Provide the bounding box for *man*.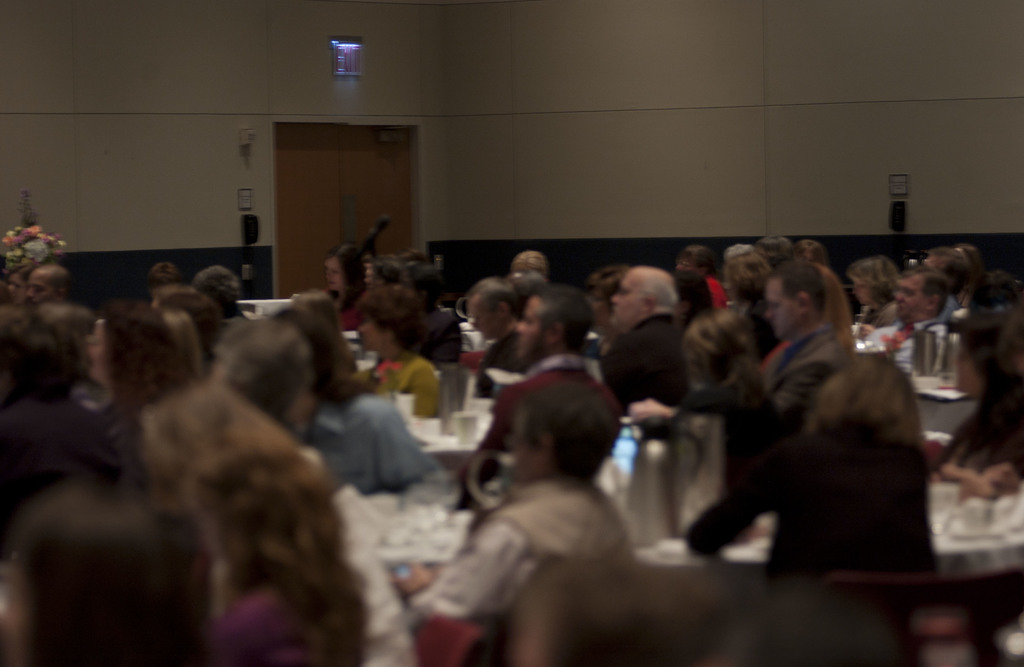
514:286:600:389.
